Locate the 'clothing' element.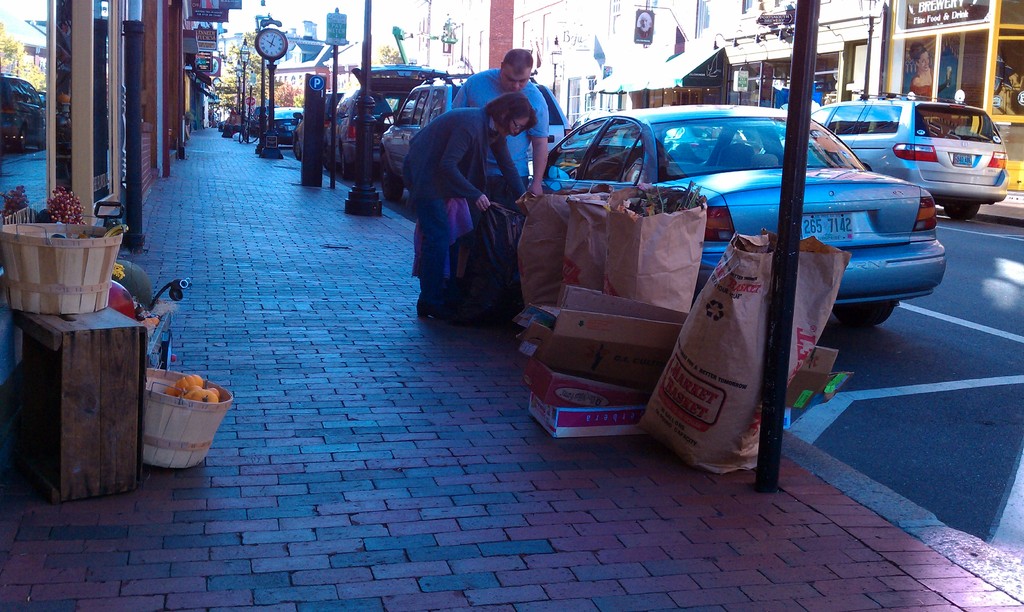
Element bbox: box(407, 106, 532, 289).
